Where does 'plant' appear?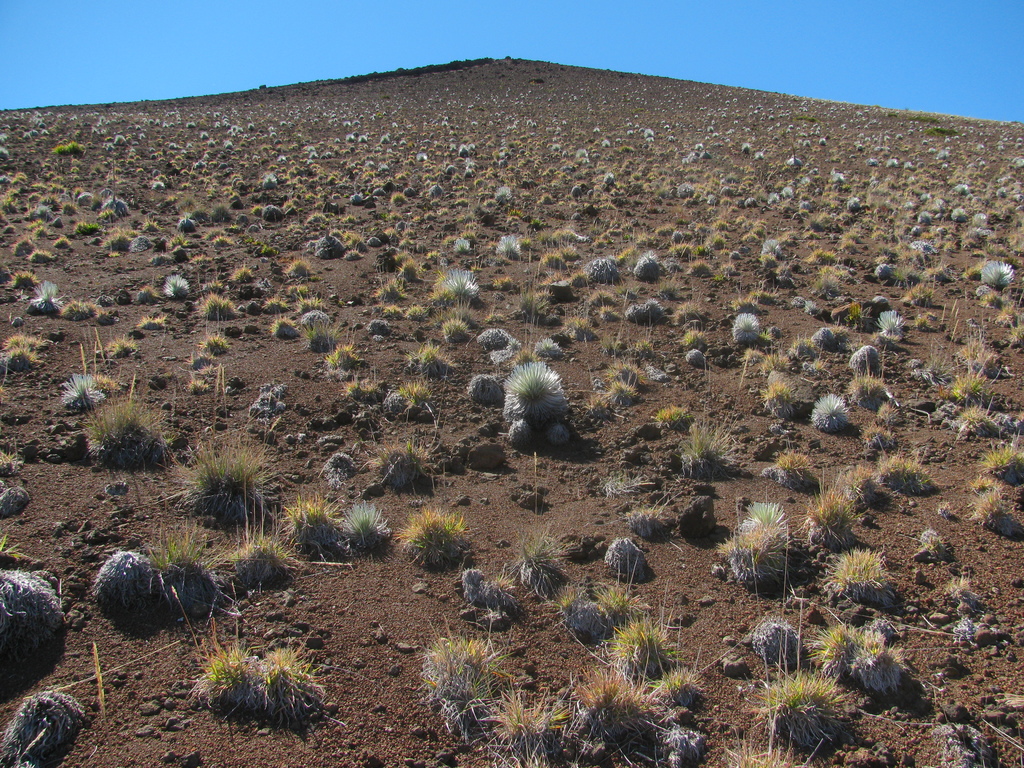
Appears at [left=288, top=284, right=308, bottom=298].
